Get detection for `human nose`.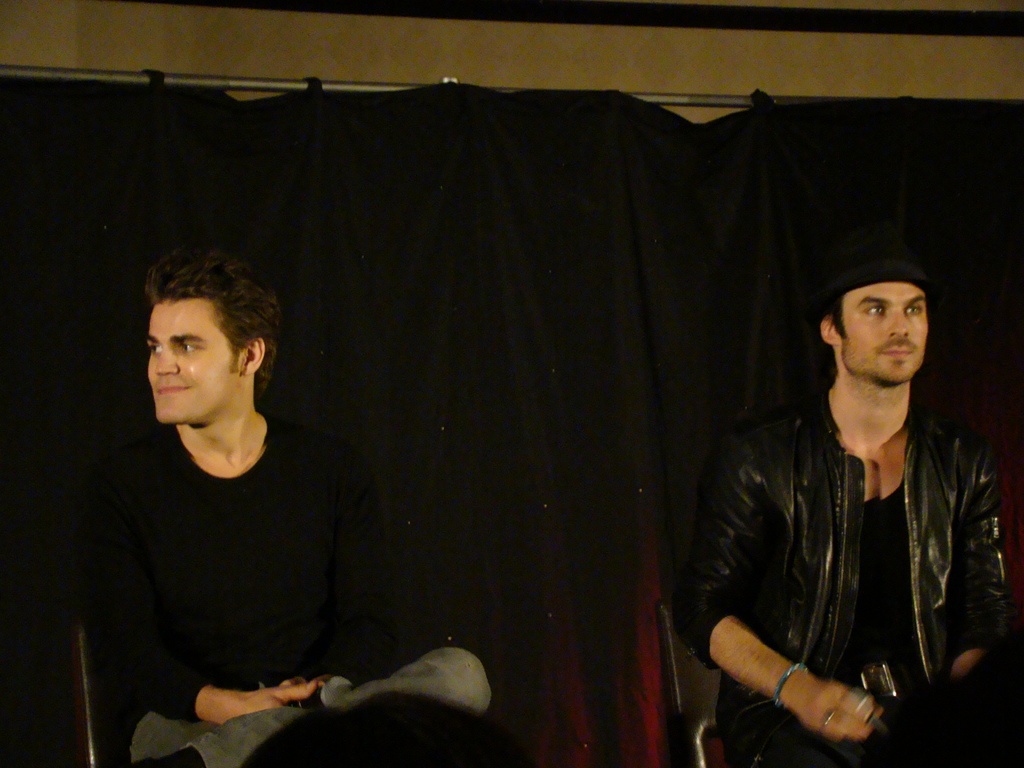
Detection: x1=153 y1=349 x2=180 y2=378.
